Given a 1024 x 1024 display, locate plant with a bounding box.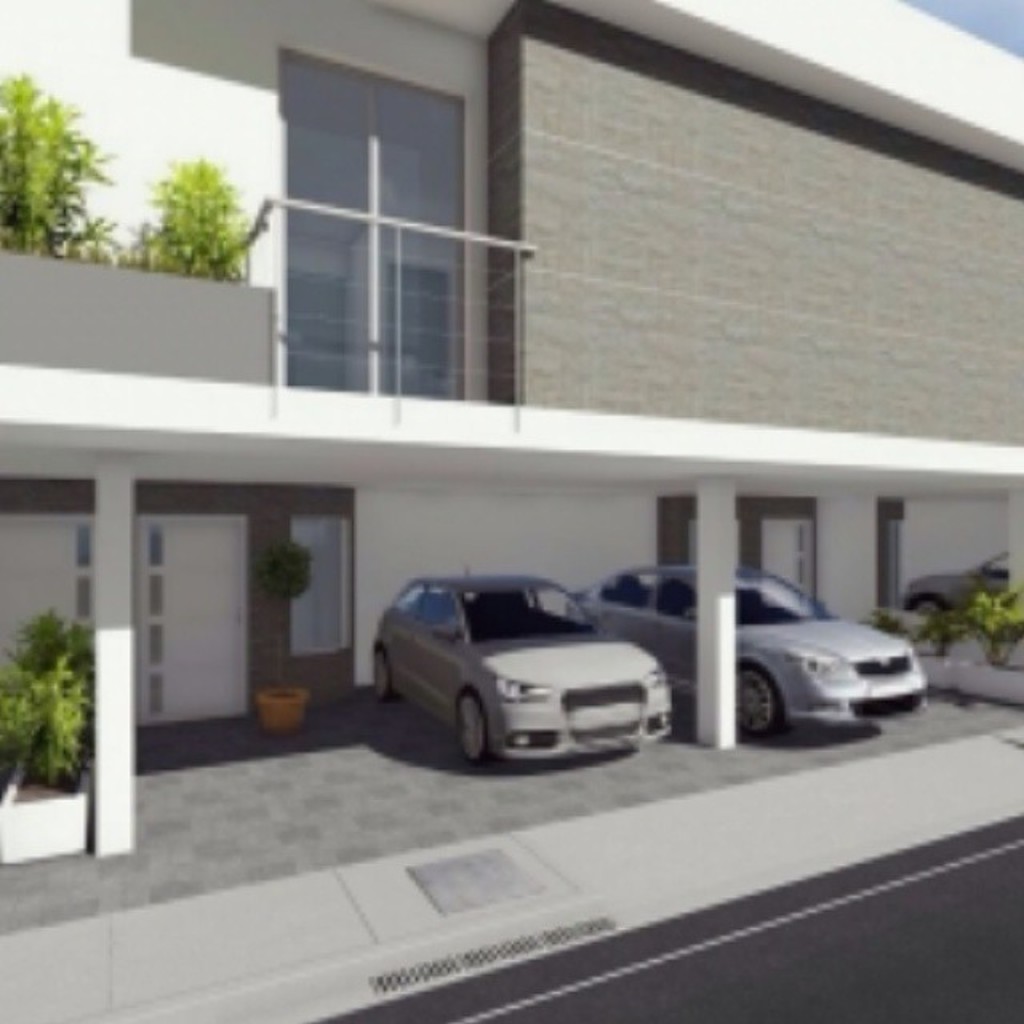
Located: locate(101, 149, 248, 283).
